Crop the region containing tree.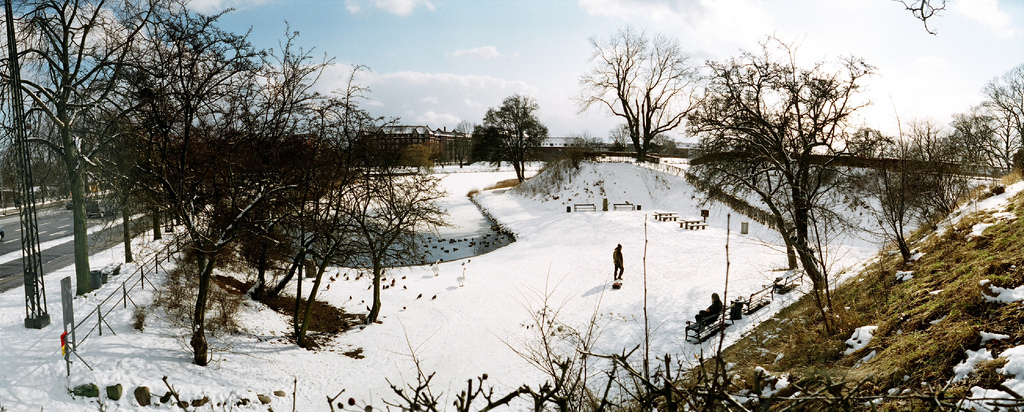
Crop region: (577, 19, 696, 163).
